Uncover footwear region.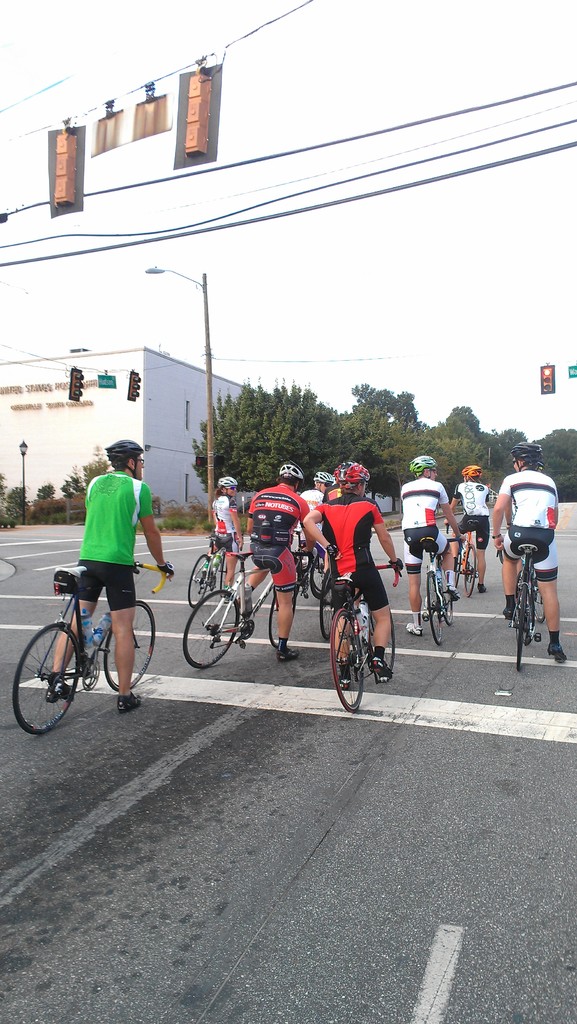
Uncovered: left=275, top=638, right=299, bottom=660.
